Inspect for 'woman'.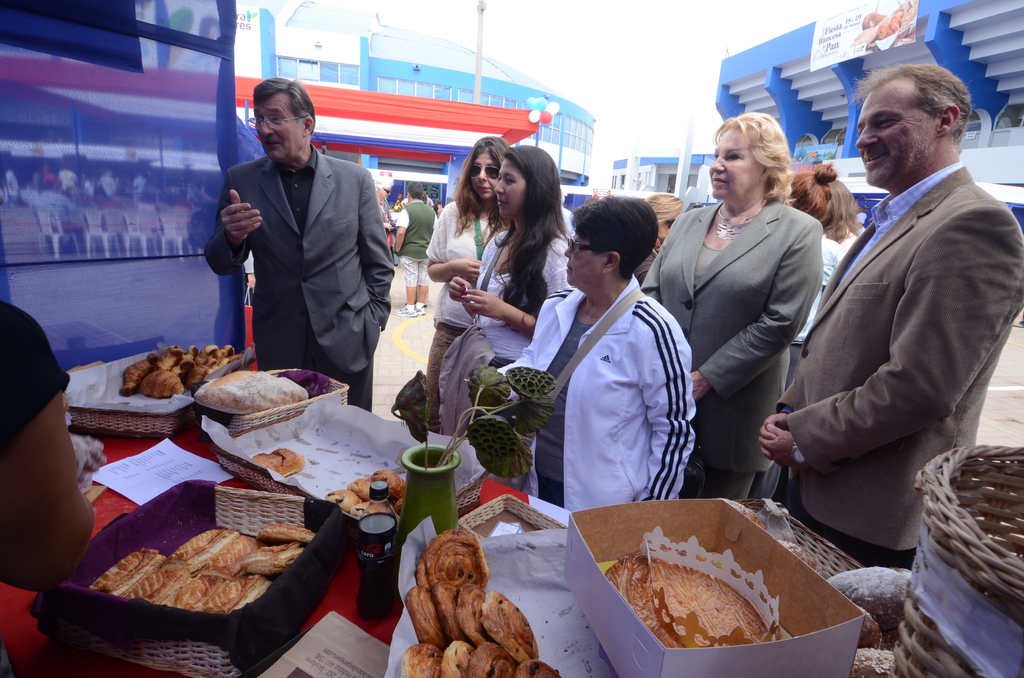
Inspection: (x1=753, y1=167, x2=863, y2=499).
